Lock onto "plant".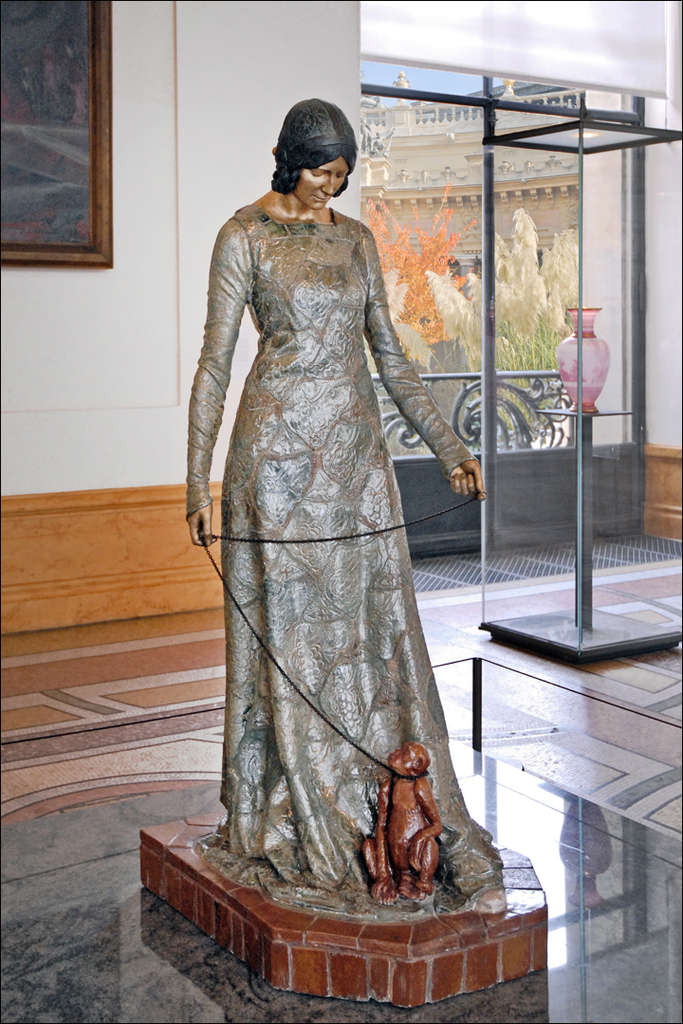
Locked: {"left": 363, "top": 183, "right": 480, "bottom": 374}.
